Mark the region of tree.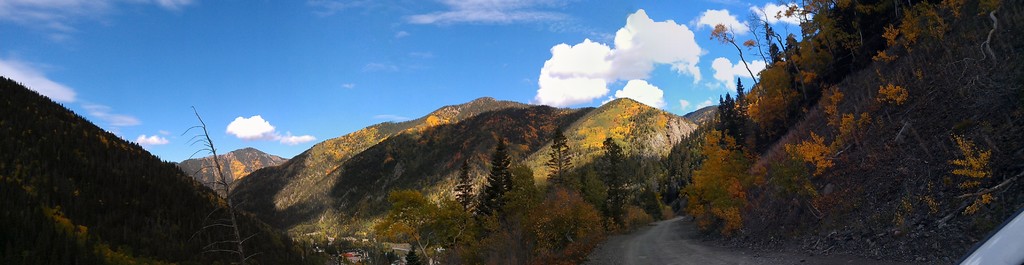
Region: <region>478, 134, 515, 219</region>.
